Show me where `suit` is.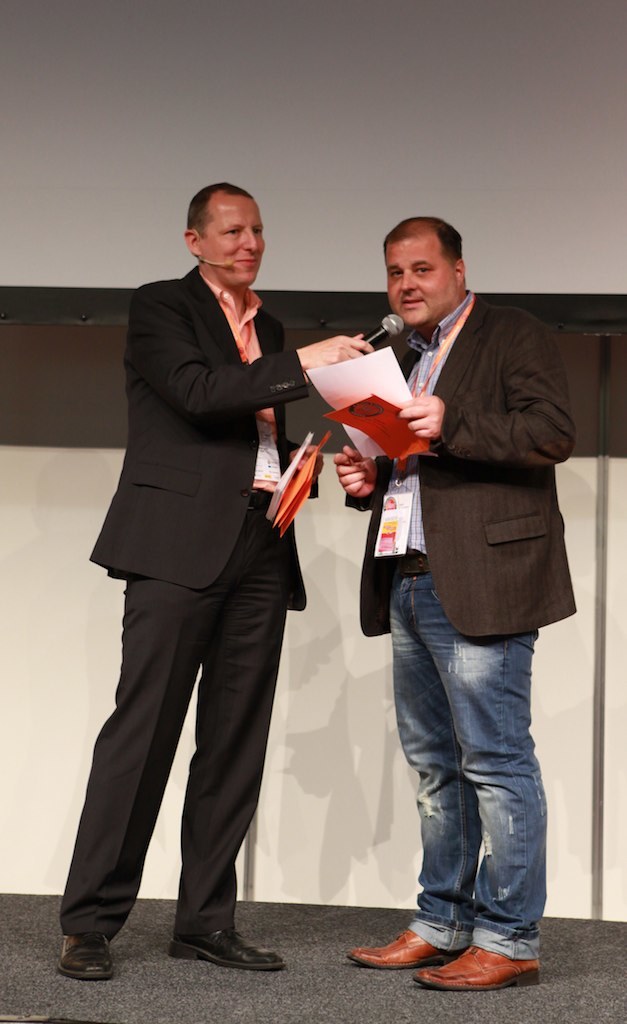
`suit` is at <box>94,195,338,983</box>.
